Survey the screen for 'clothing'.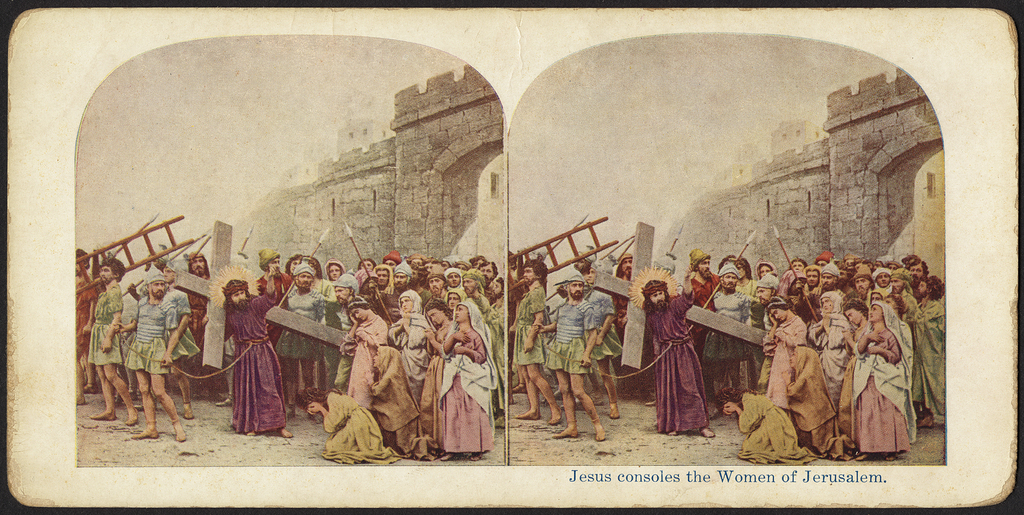
Survey found: [74,276,93,361].
